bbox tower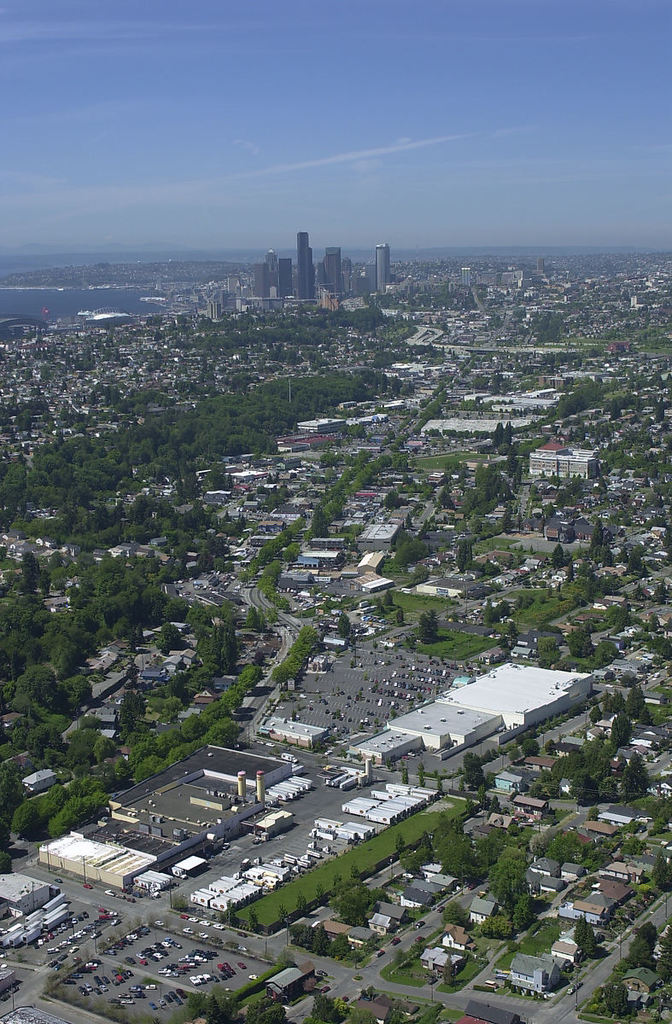
(374,246,389,295)
